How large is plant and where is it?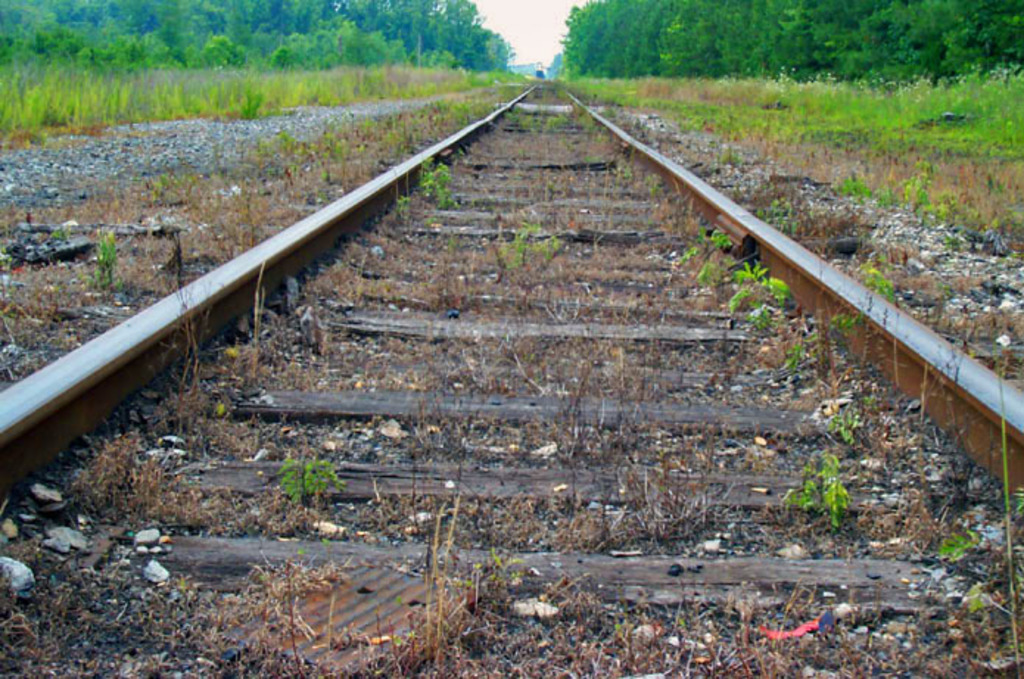
Bounding box: select_region(788, 451, 856, 535).
